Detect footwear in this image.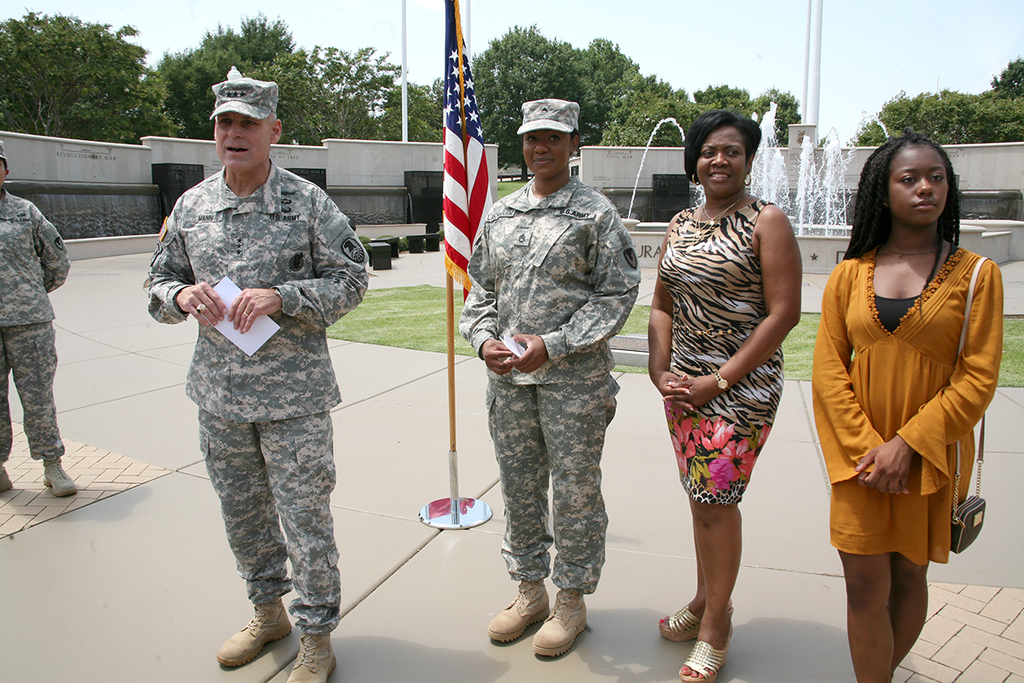
Detection: 486, 576, 549, 641.
